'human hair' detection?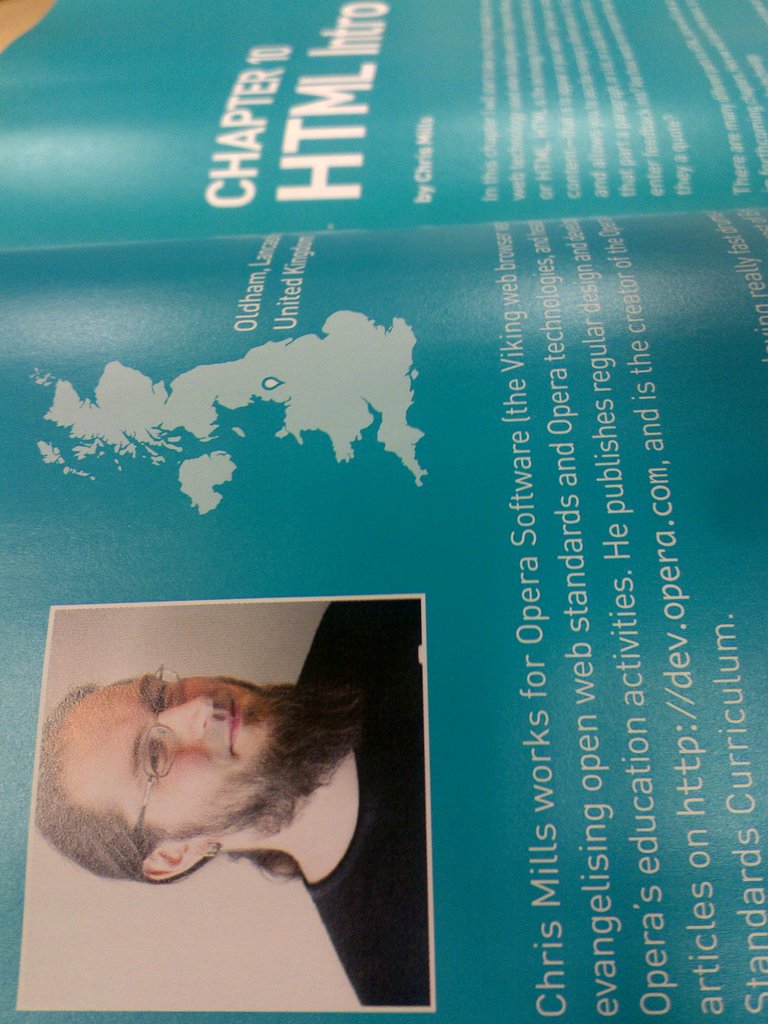
left=24, top=676, right=222, bottom=887
